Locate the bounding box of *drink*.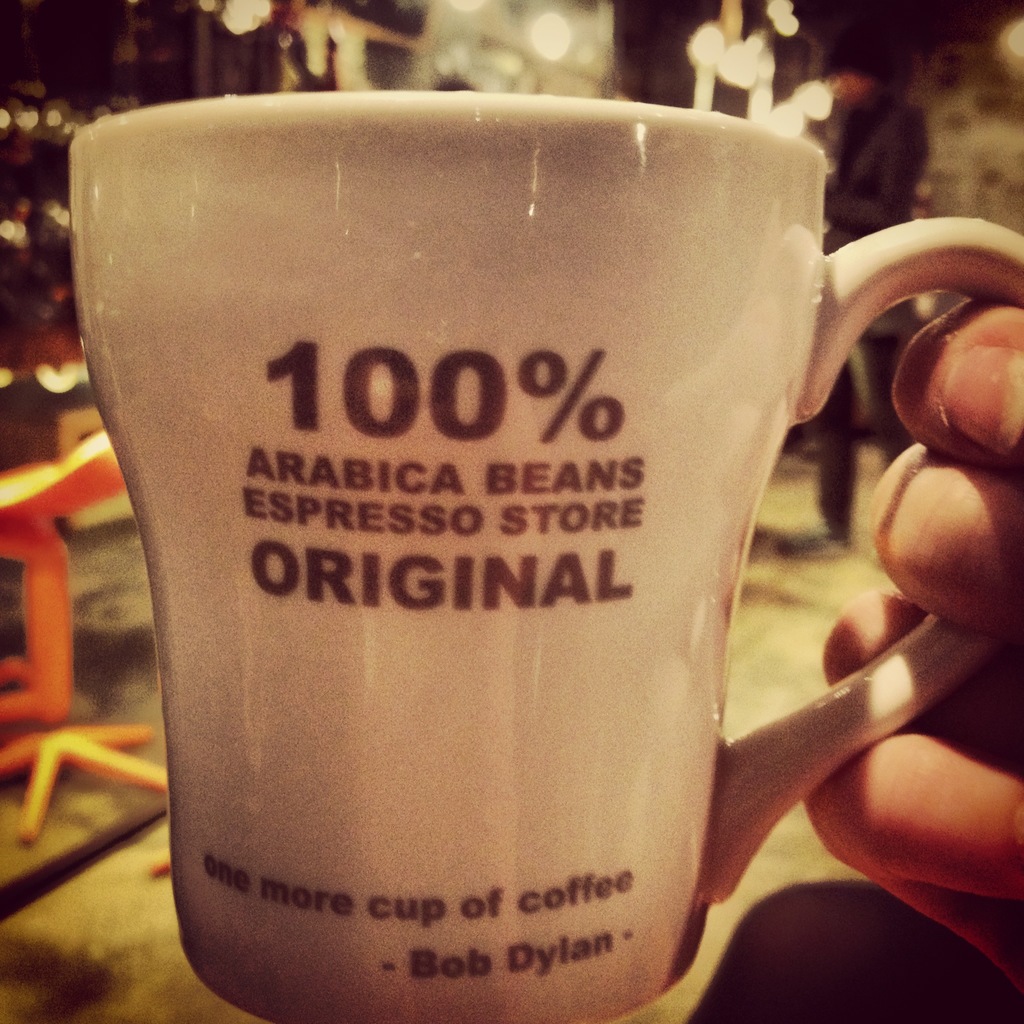
Bounding box: <region>58, 86, 1023, 948</region>.
